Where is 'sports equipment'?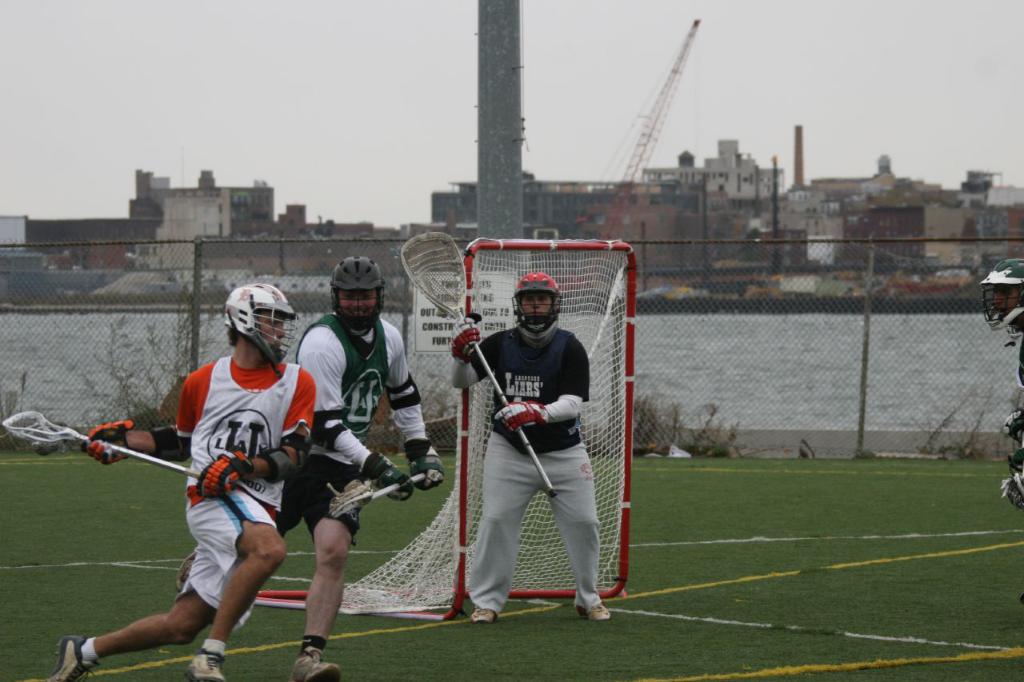
box=[325, 478, 423, 520].
